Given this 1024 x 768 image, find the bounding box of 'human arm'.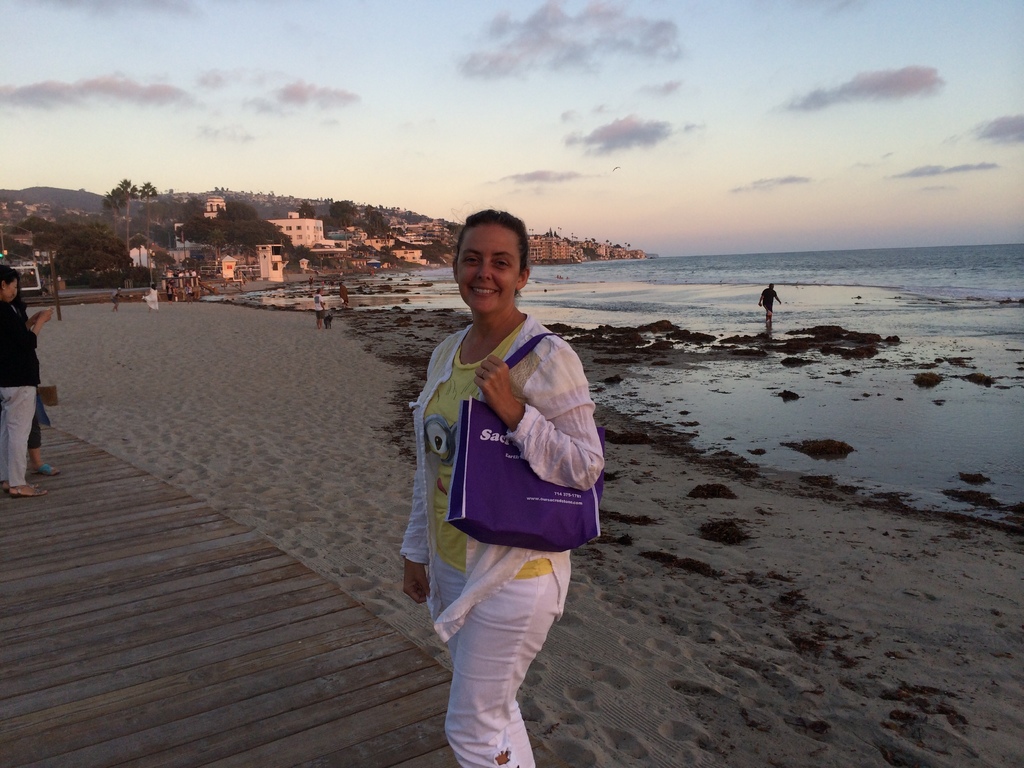
select_region(535, 336, 592, 486).
